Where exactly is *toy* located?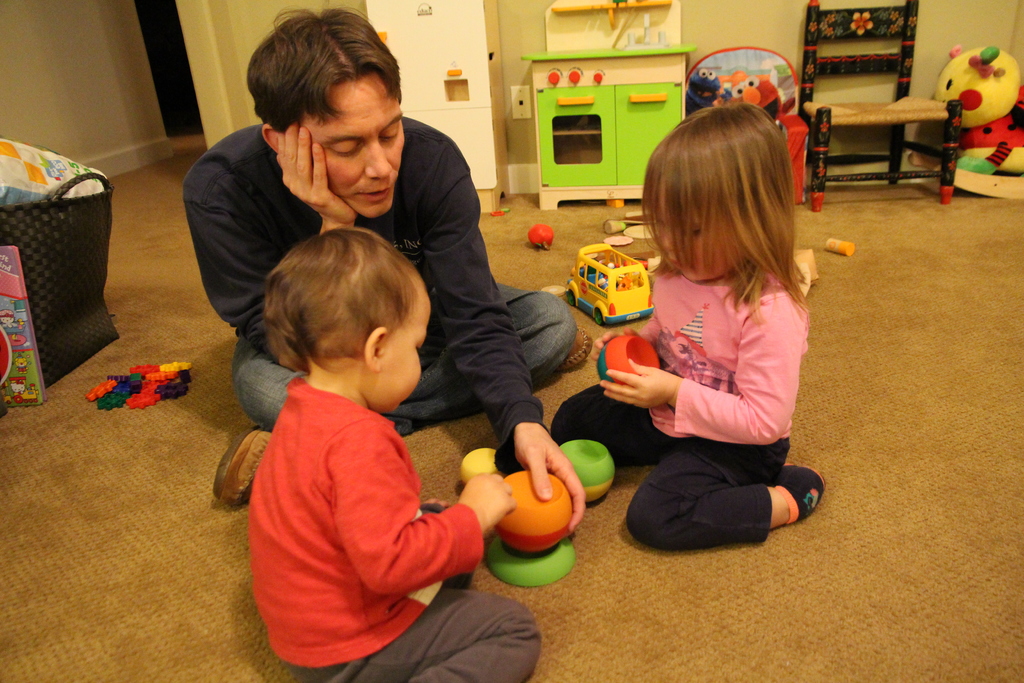
Its bounding box is crop(910, 45, 1023, 195).
